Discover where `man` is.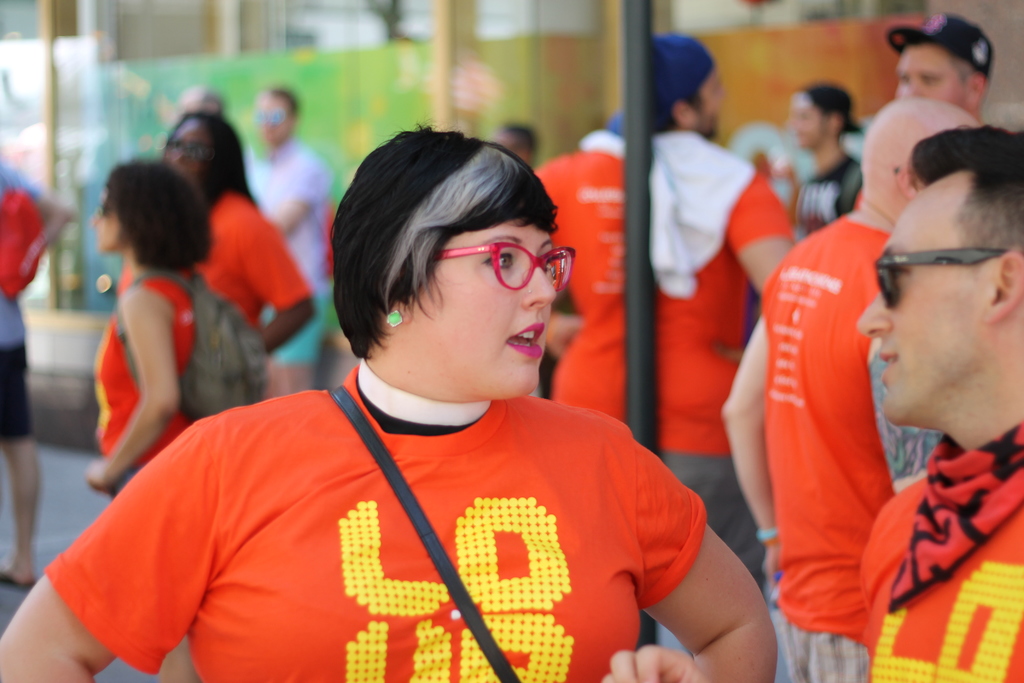
Discovered at detection(886, 15, 990, 120).
